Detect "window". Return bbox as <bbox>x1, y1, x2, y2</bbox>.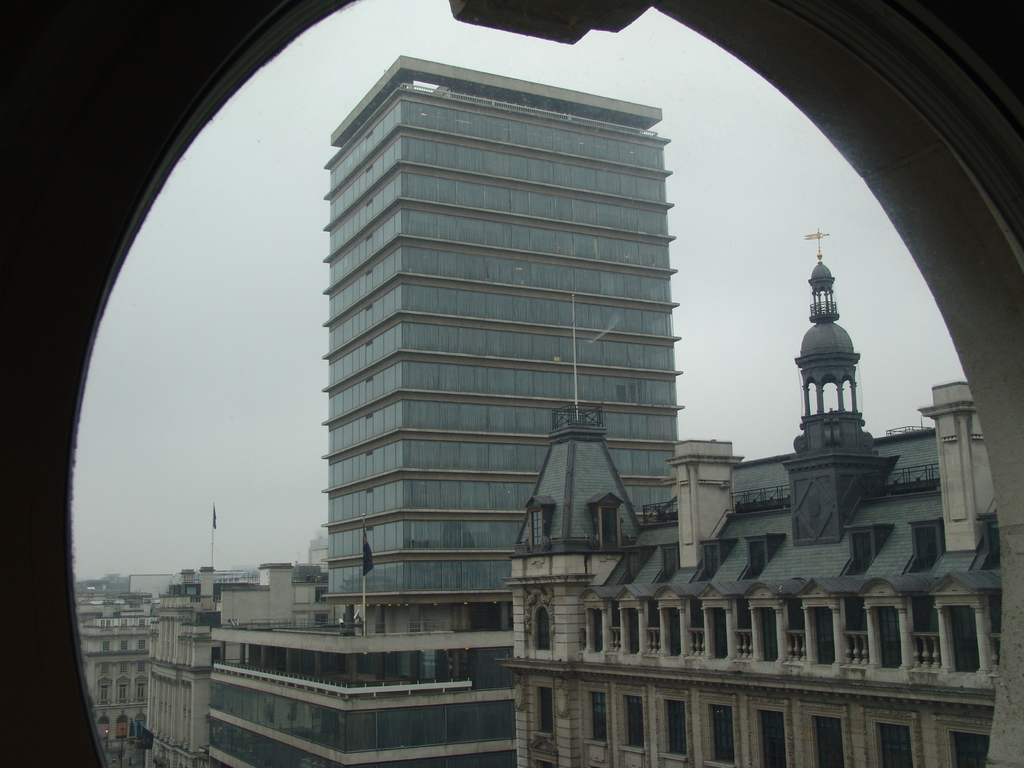
<bbox>868, 611, 900, 664</bbox>.
